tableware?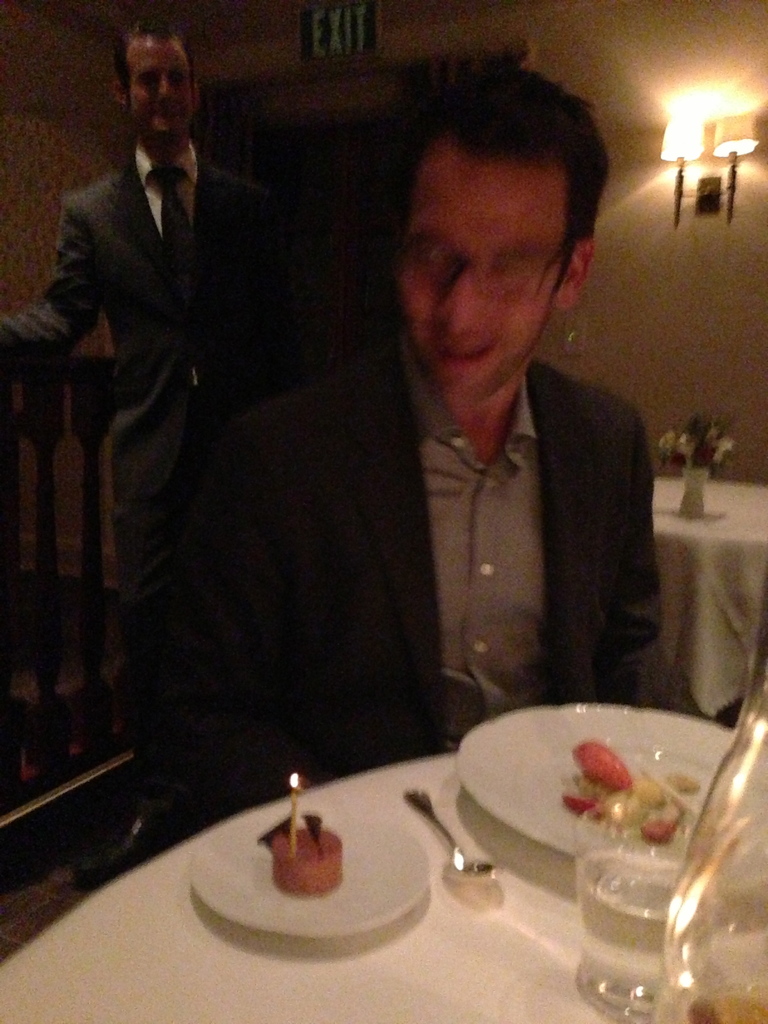
pyautogui.locateOnScreen(570, 802, 689, 1023)
